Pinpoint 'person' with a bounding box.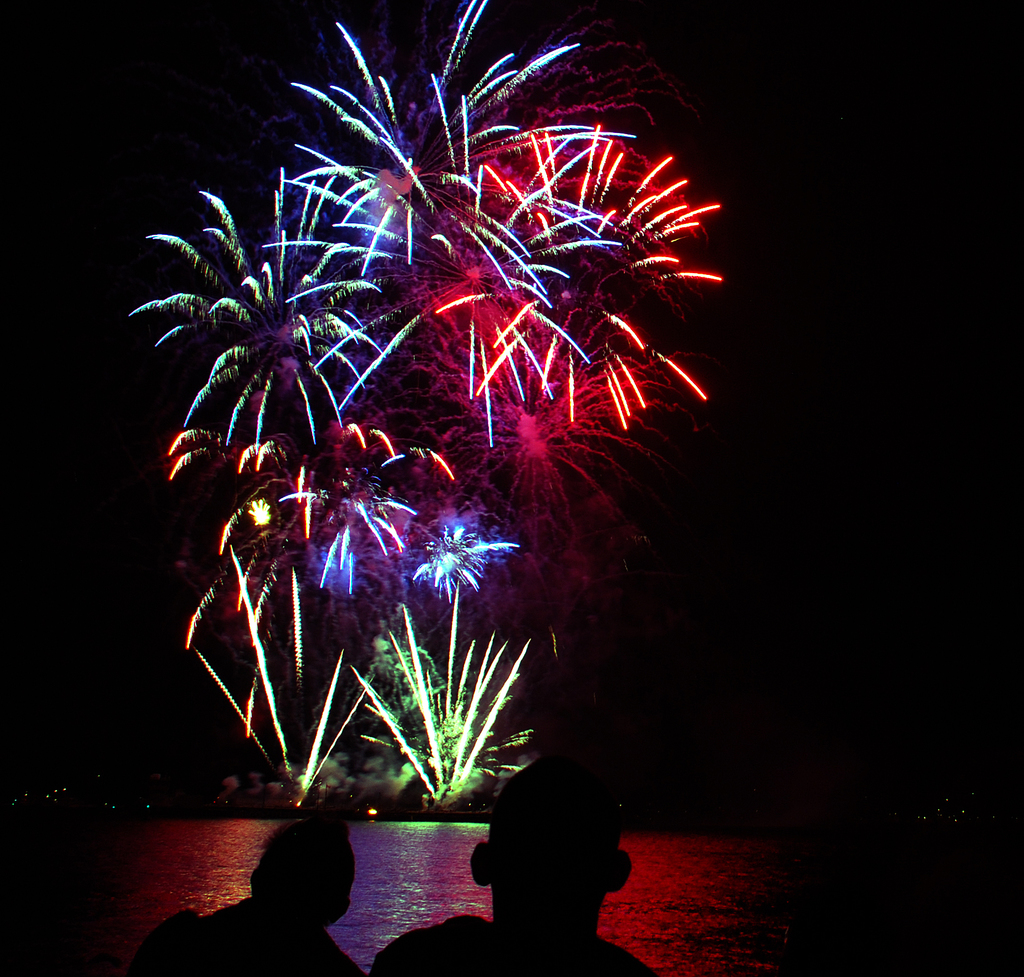
<box>130,823,361,976</box>.
